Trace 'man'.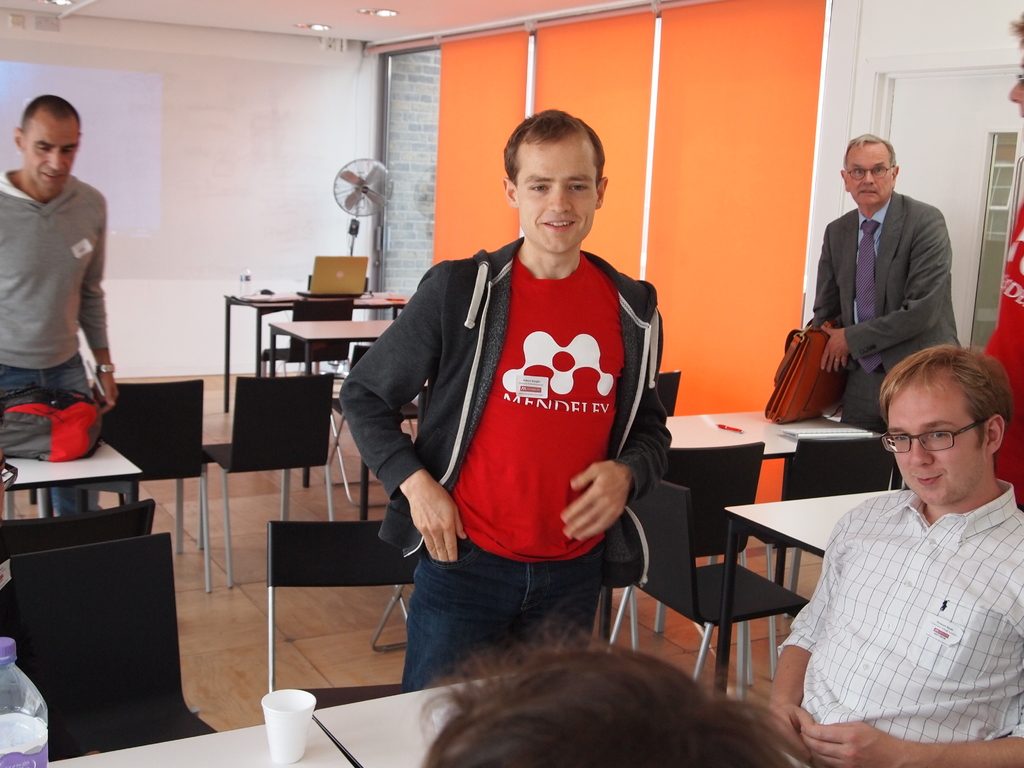
Traced to select_region(780, 332, 1023, 754).
